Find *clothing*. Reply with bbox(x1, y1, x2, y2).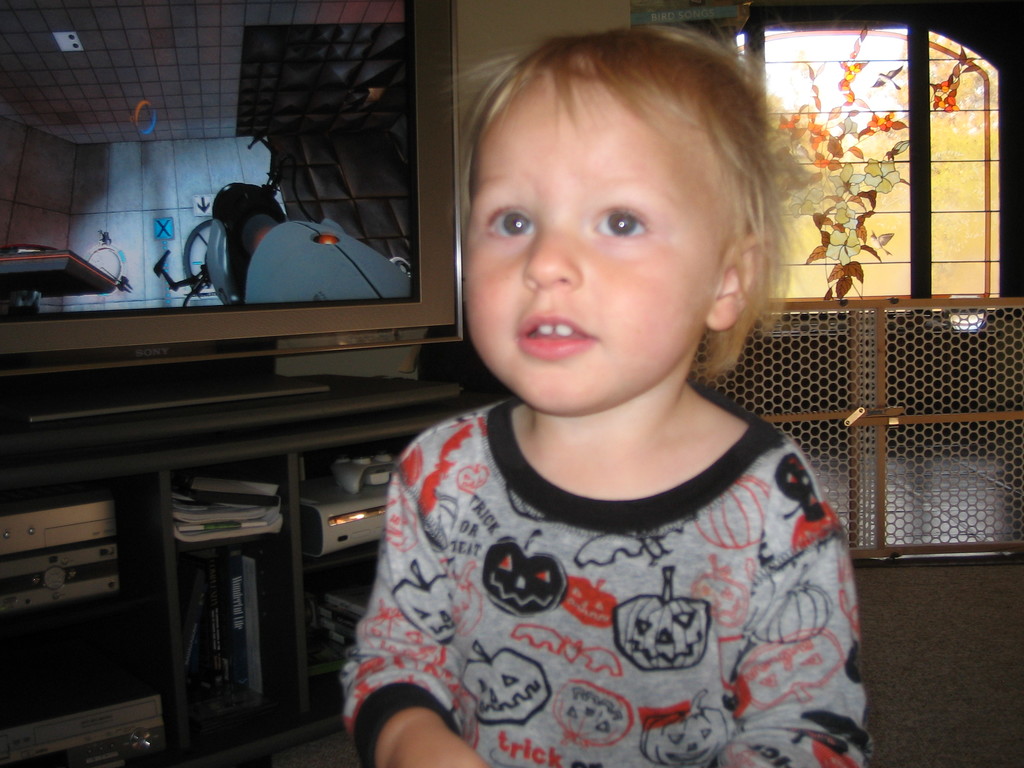
bbox(342, 394, 858, 758).
